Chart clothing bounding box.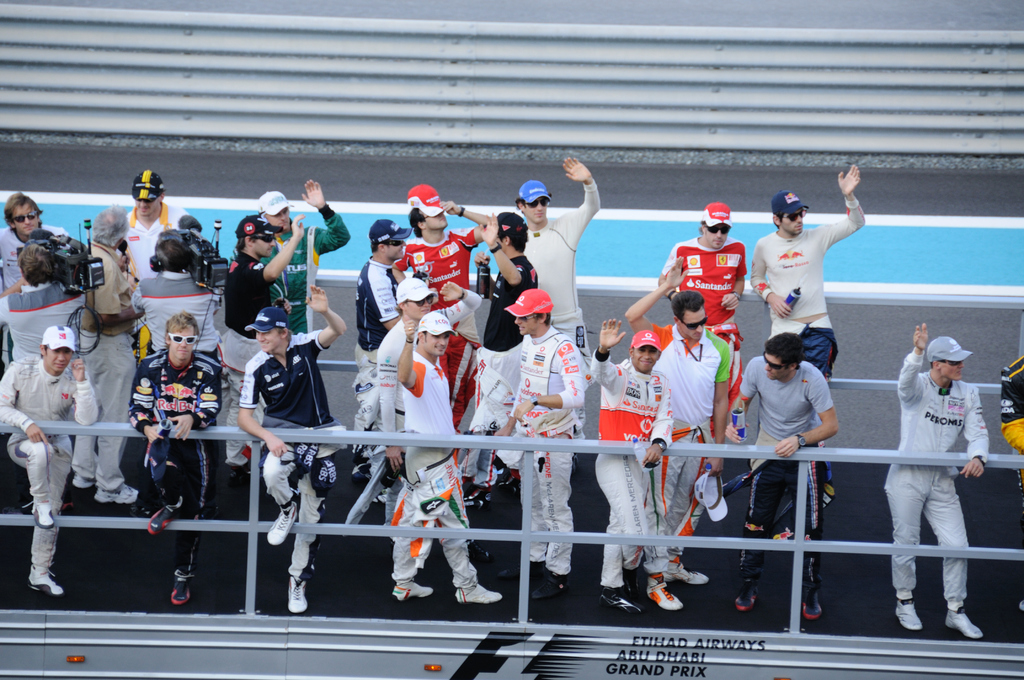
Charted: x1=237 y1=327 x2=342 y2=579.
